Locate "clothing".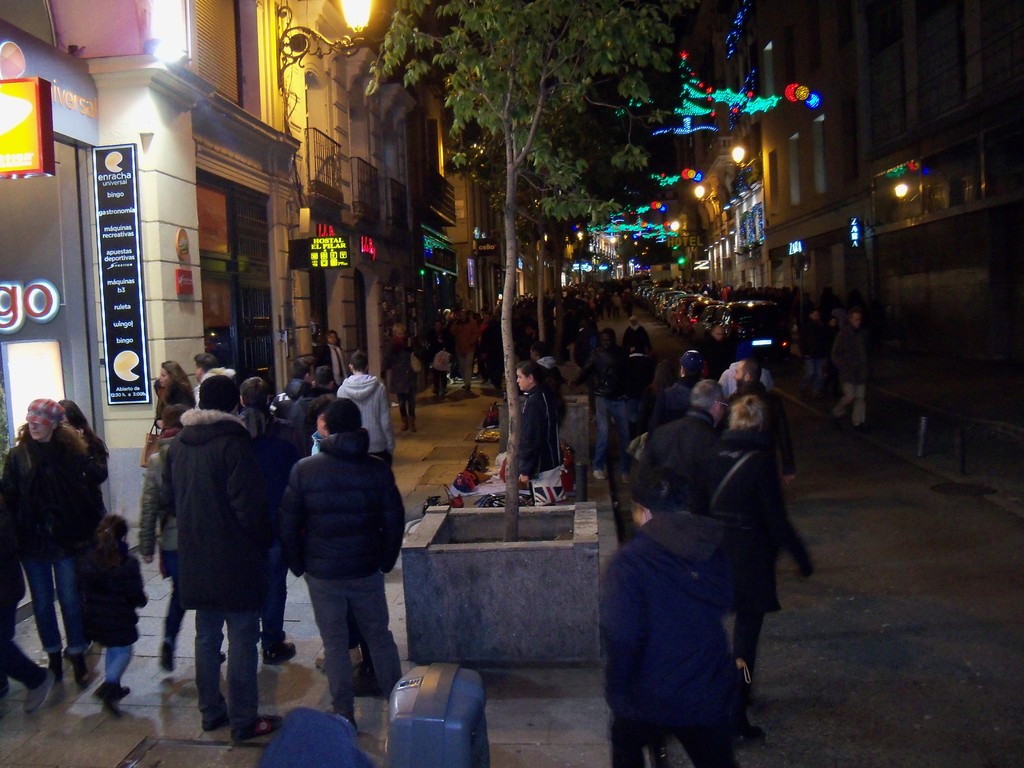
Bounding box: bbox(145, 370, 275, 723).
